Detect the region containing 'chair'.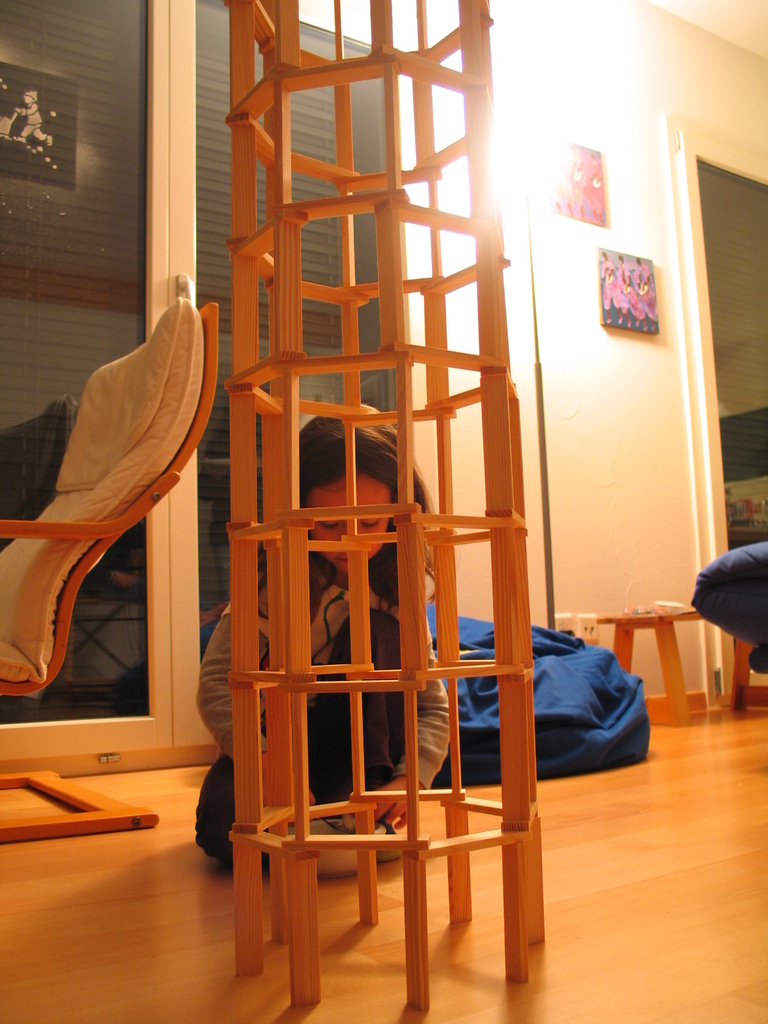
bbox=(6, 248, 230, 796).
